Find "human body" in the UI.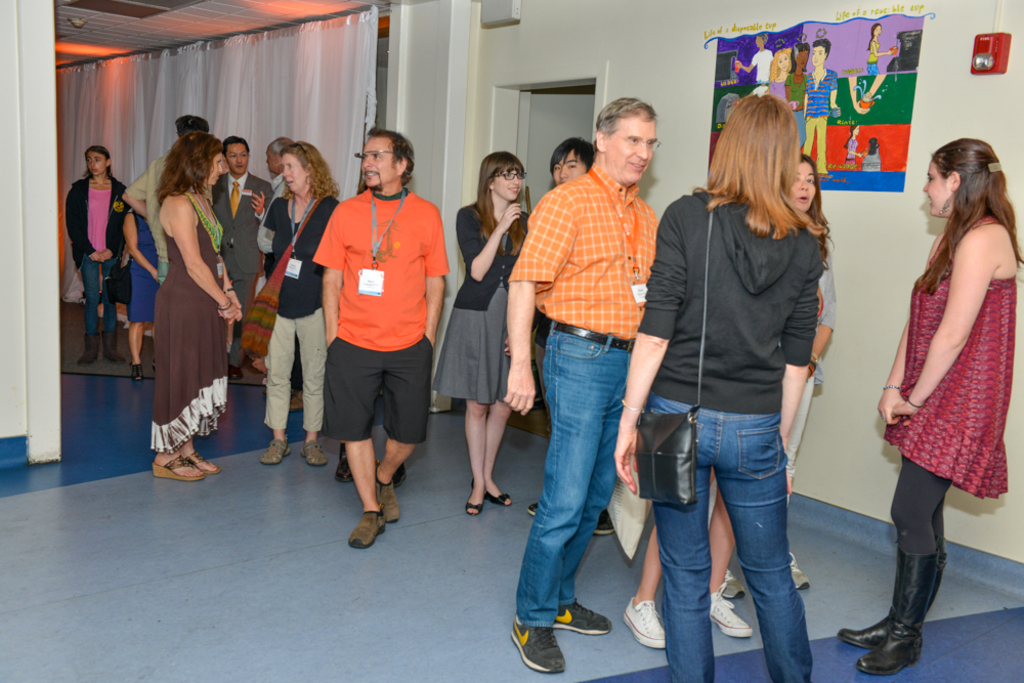
UI element at <bbox>506, 90, 666, 672</bbox>.
